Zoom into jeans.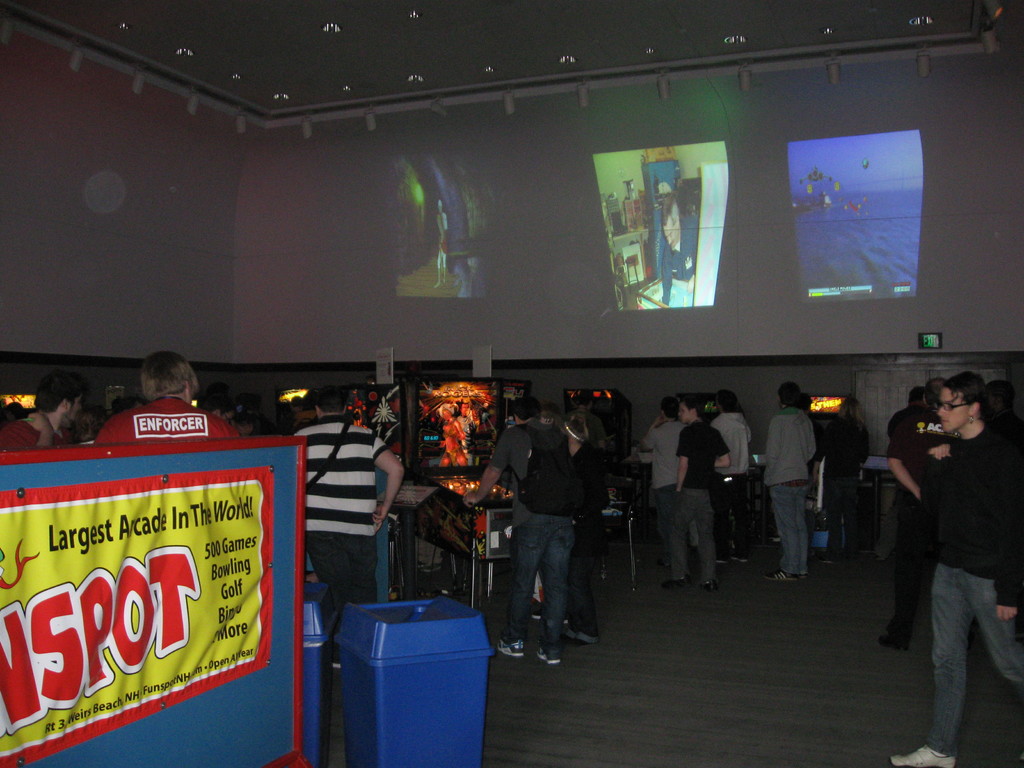
Zoom target: left=312, top=524, right=396, bottom=623.
